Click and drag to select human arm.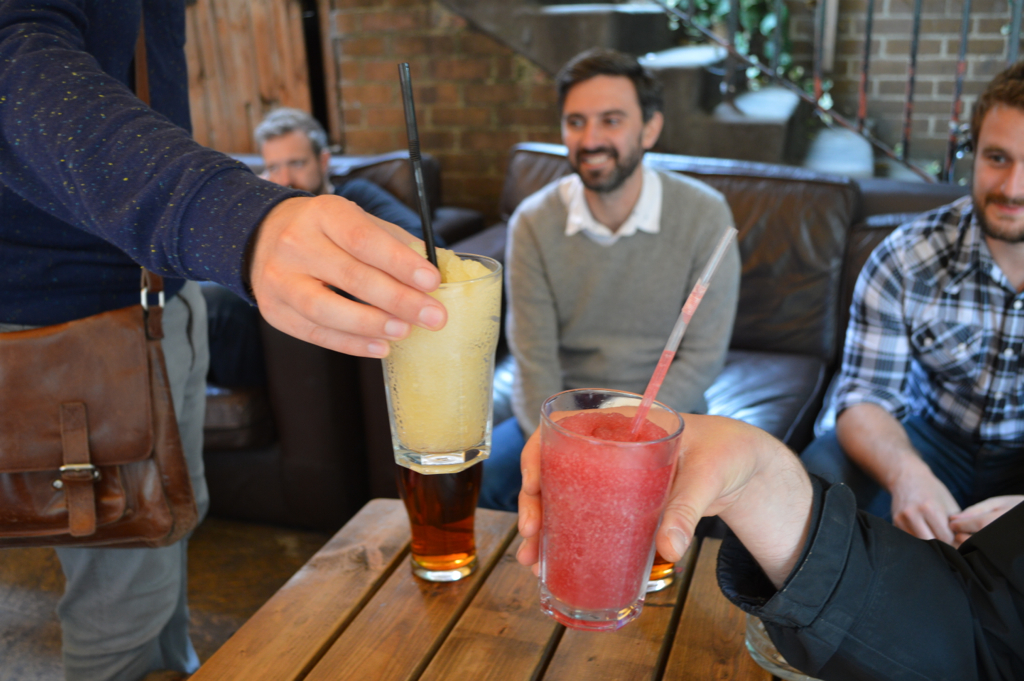
Selection: 646,190,747,415.
